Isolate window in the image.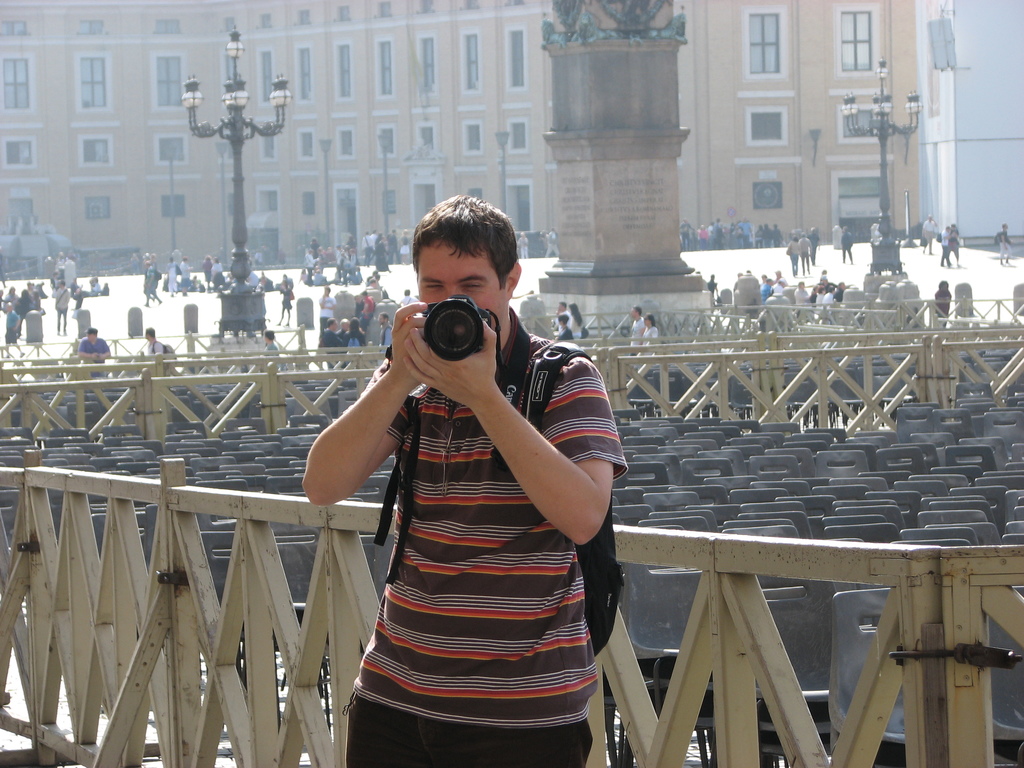
Isolated region: [left=77, top=20, right=108, bottom=36].
